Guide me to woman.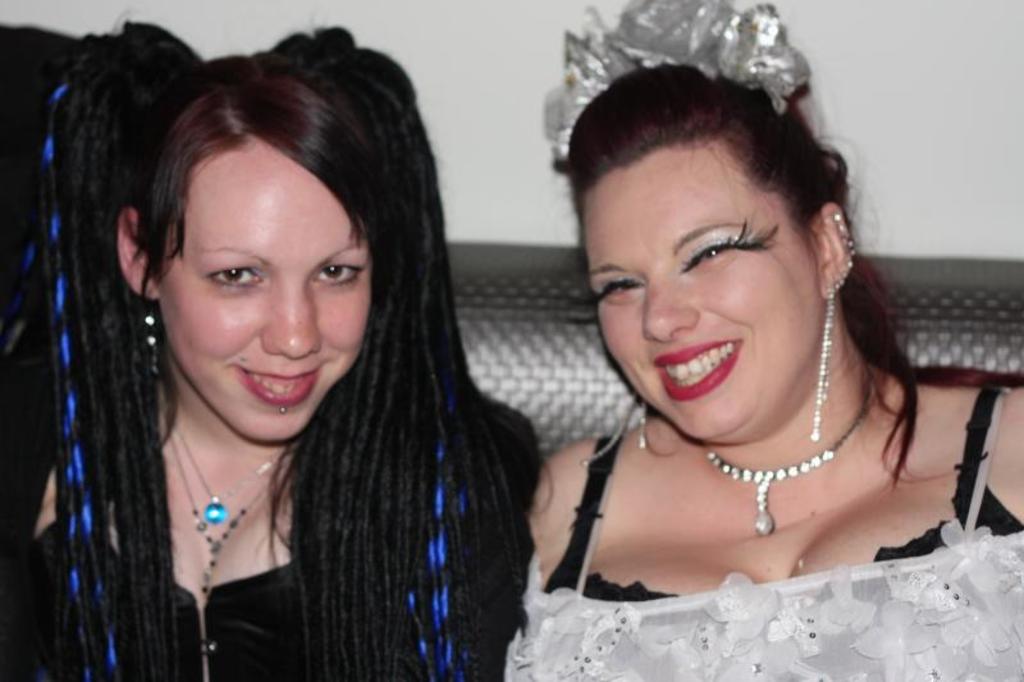
Guidance: {"x1": 0, "y1": 5, "x2": 547, "y2": 681}.
